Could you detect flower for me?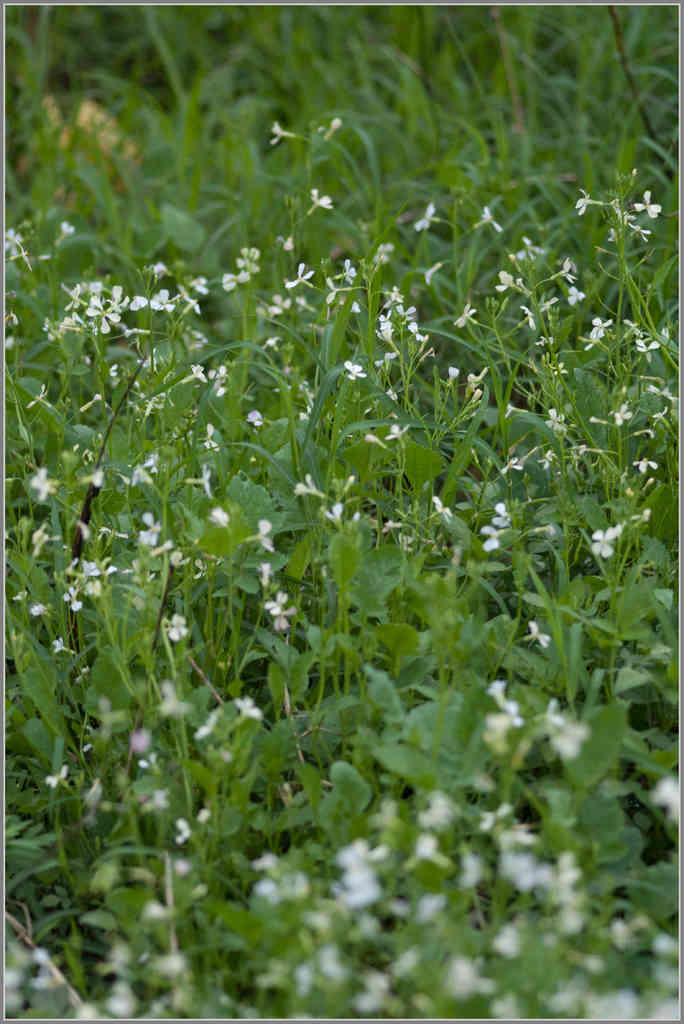
Detection result: (x1=56, y1=221, x2=82, y2=249).
